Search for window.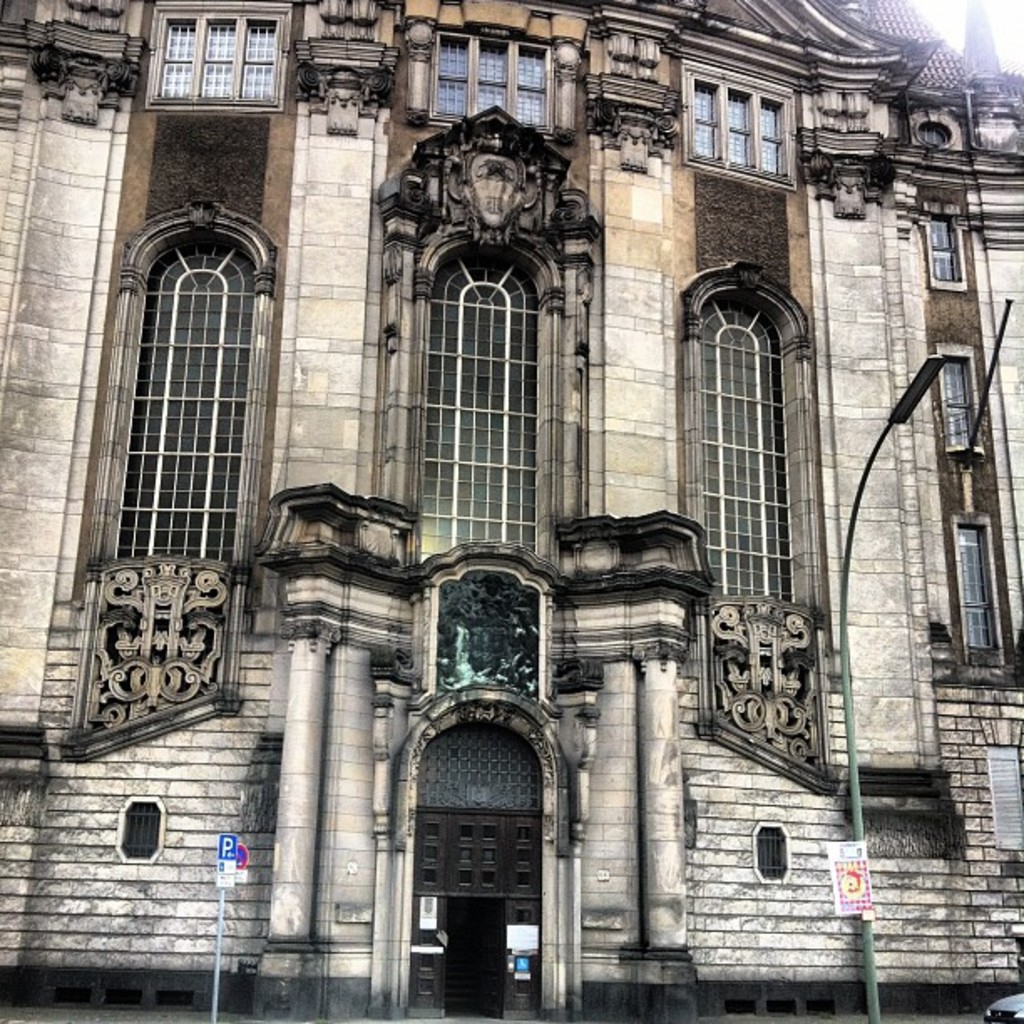
Found at <region>932, 223, 955, 279</region>.
